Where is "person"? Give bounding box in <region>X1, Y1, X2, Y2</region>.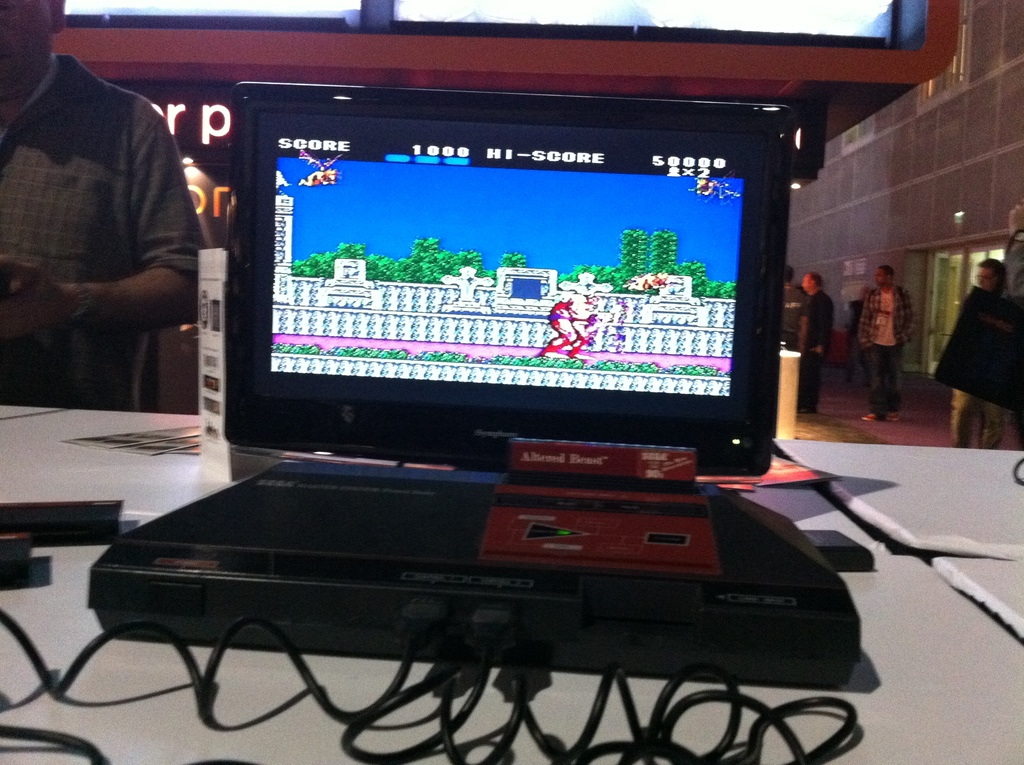
<region>947, 255, 1005, 446</region>.
